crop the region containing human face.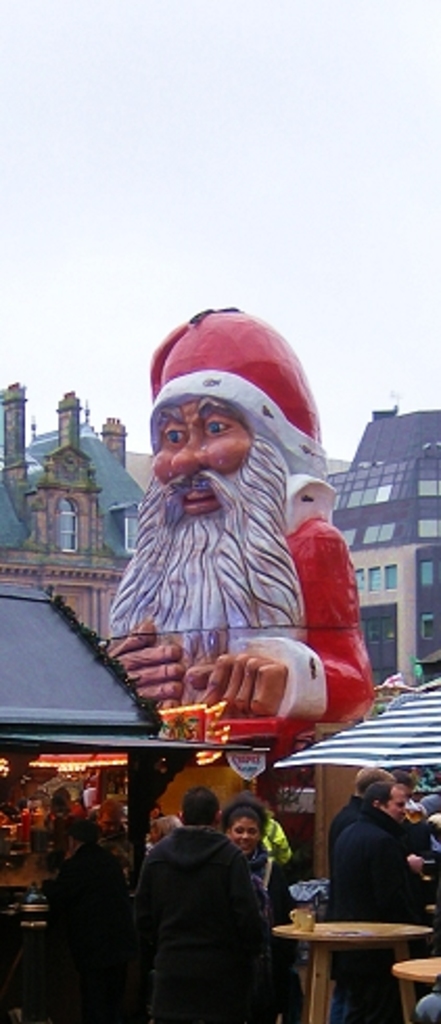
Crop region: [left=380, top=790, right=408, bottom=823].
